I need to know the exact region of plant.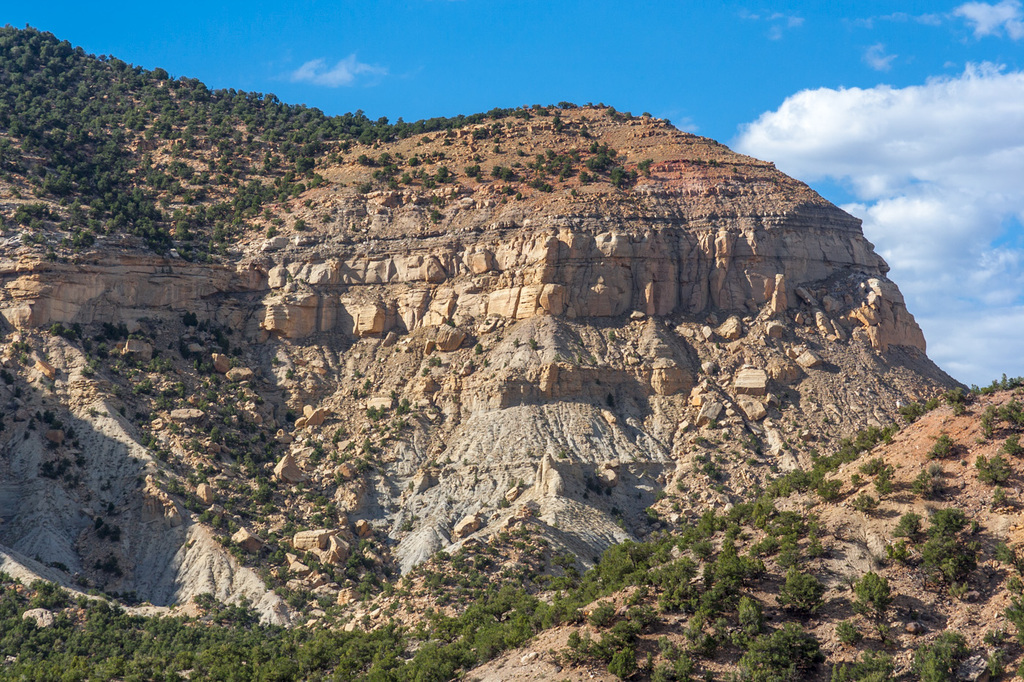
Region: [left=150, top=467, right=193, bottom=501].
